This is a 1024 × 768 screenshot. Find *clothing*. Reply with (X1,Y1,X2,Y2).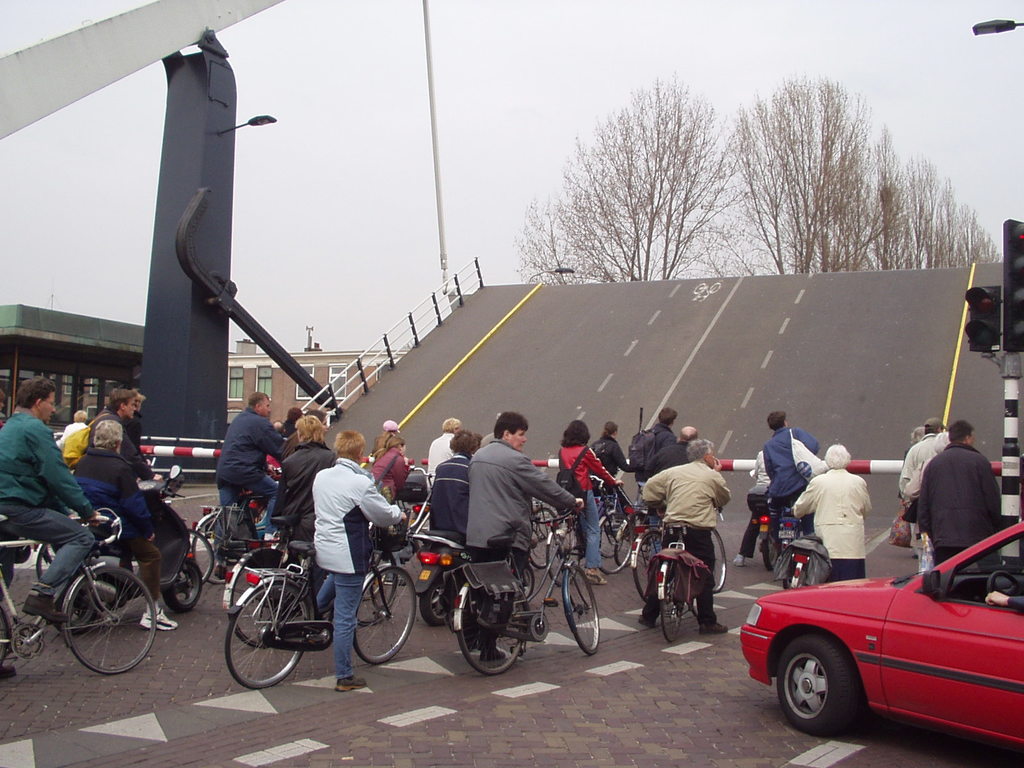
(794,461,865,584).
